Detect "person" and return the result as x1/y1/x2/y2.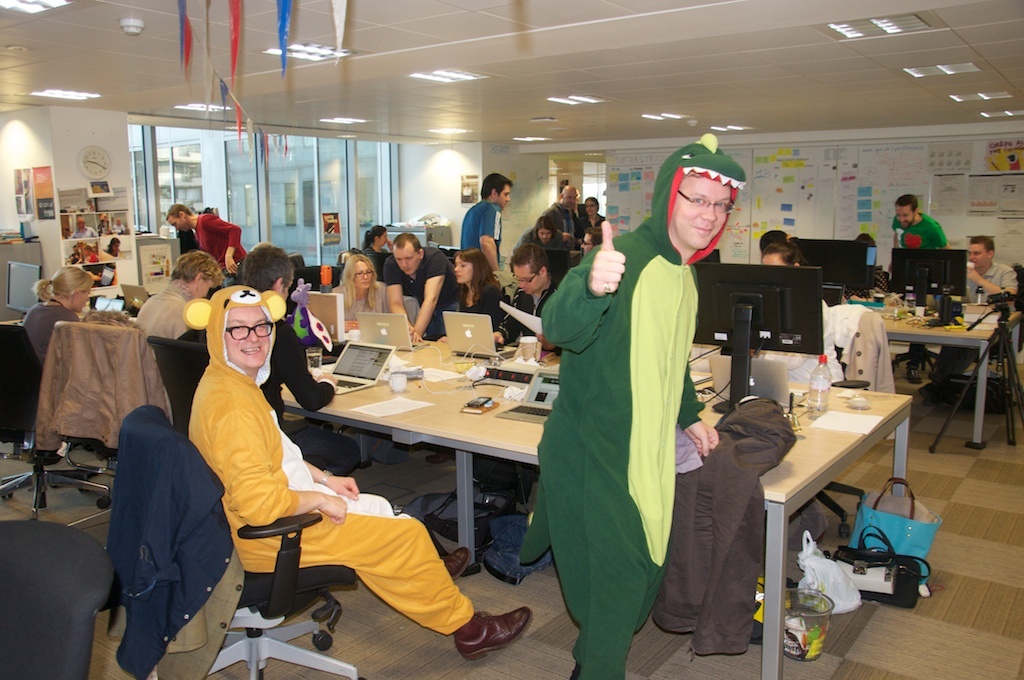
164/246/334/440.
